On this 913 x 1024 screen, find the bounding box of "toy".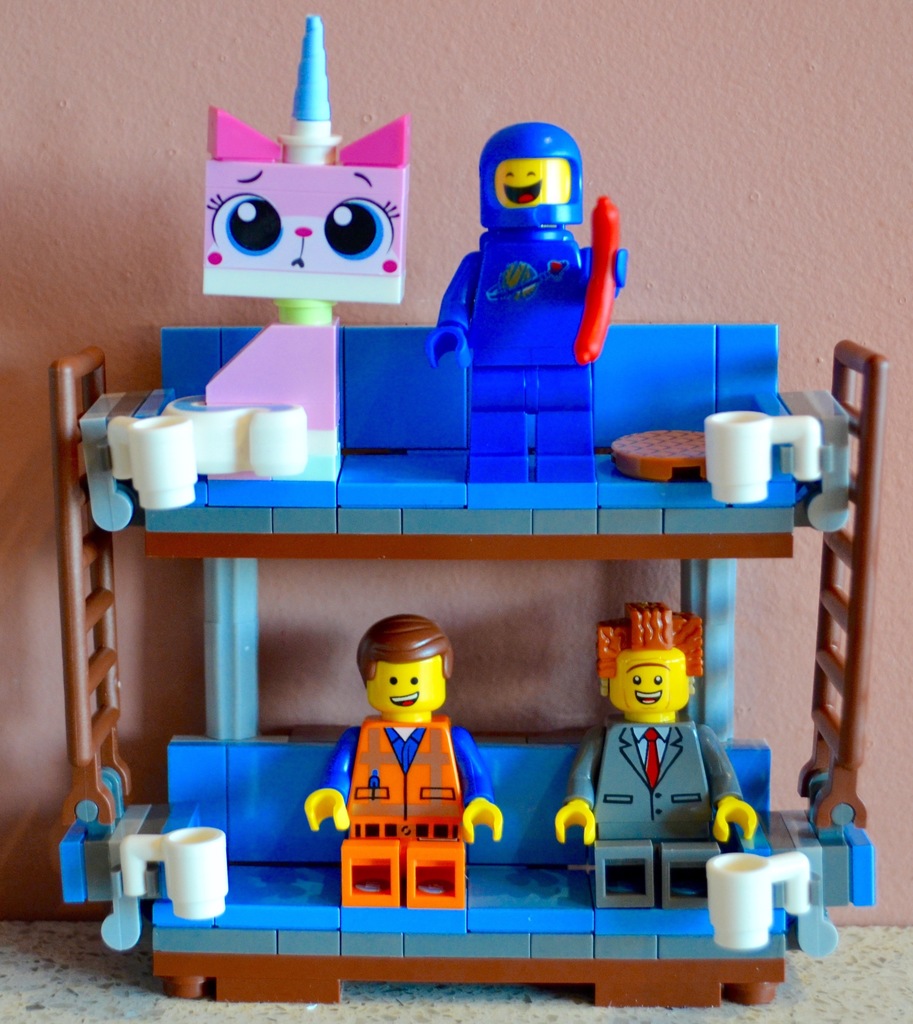
Bounding box: region(431, 120, 653, 519).
